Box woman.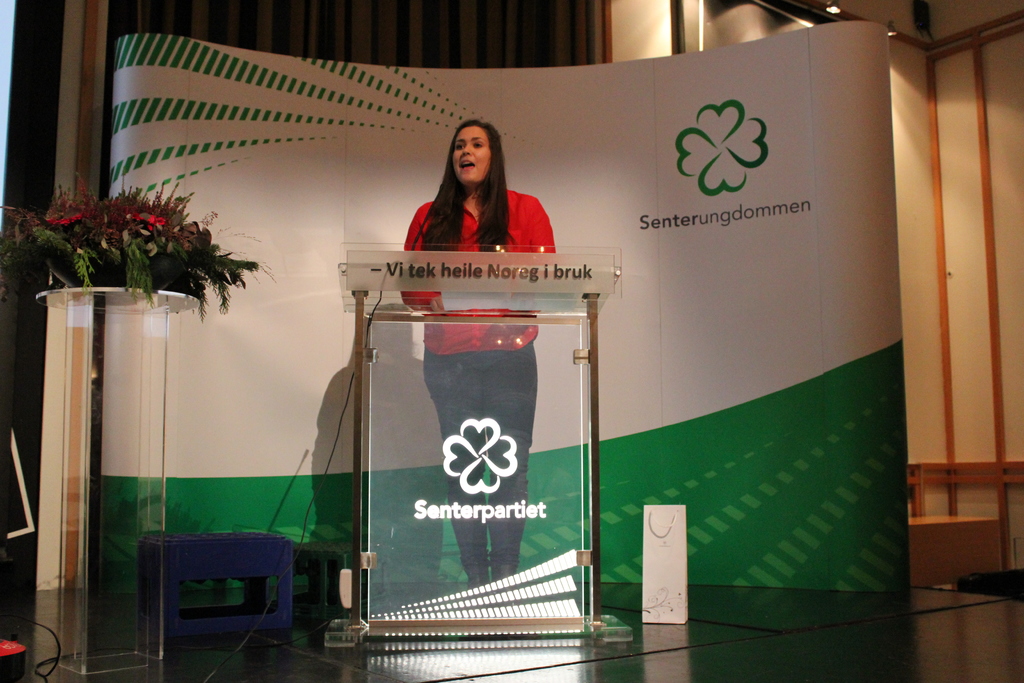
{"left": 391, "top": 125, "right": 557, "bottom": 268}.
